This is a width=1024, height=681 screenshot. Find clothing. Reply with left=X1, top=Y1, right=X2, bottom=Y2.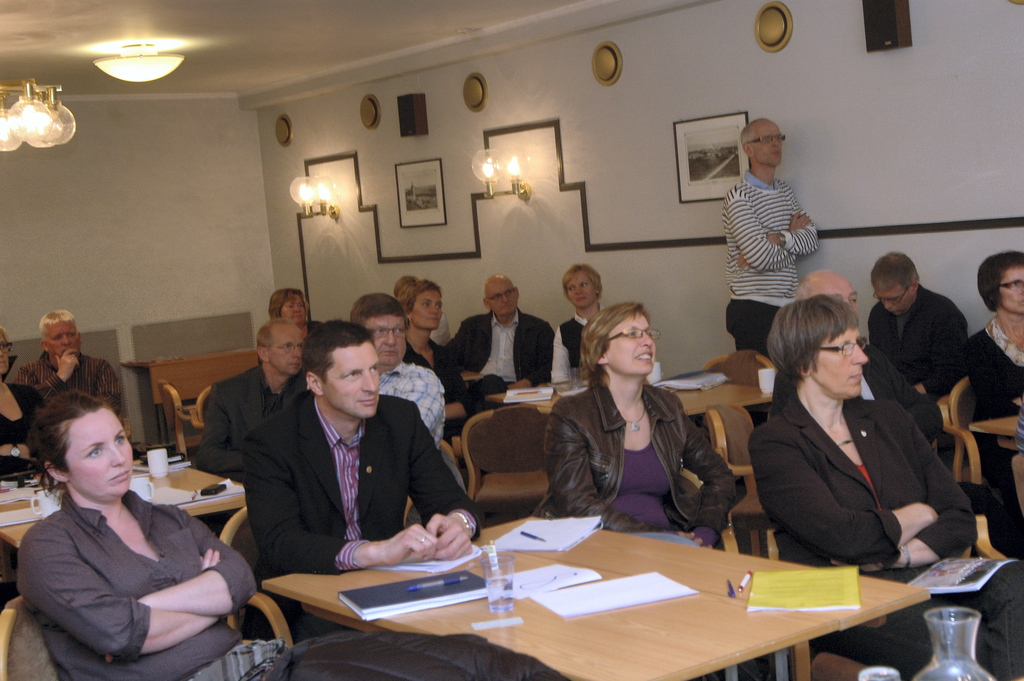
left=963, top=314, right=1023, bottom=508.
